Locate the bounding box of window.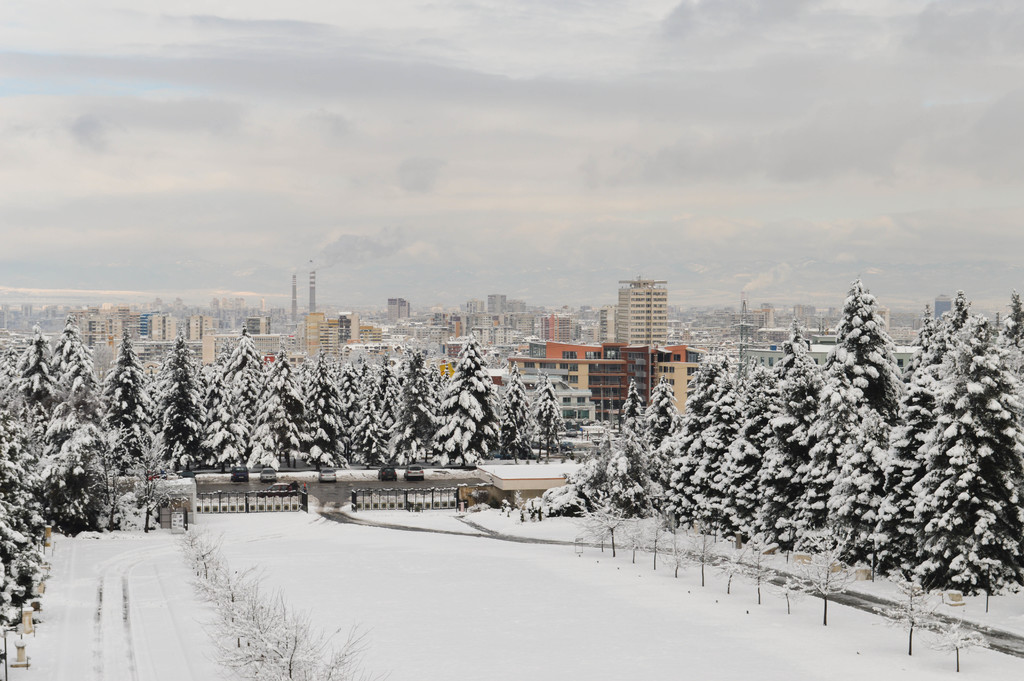
Bounding box: select_region(561, 409, 578, 420).
